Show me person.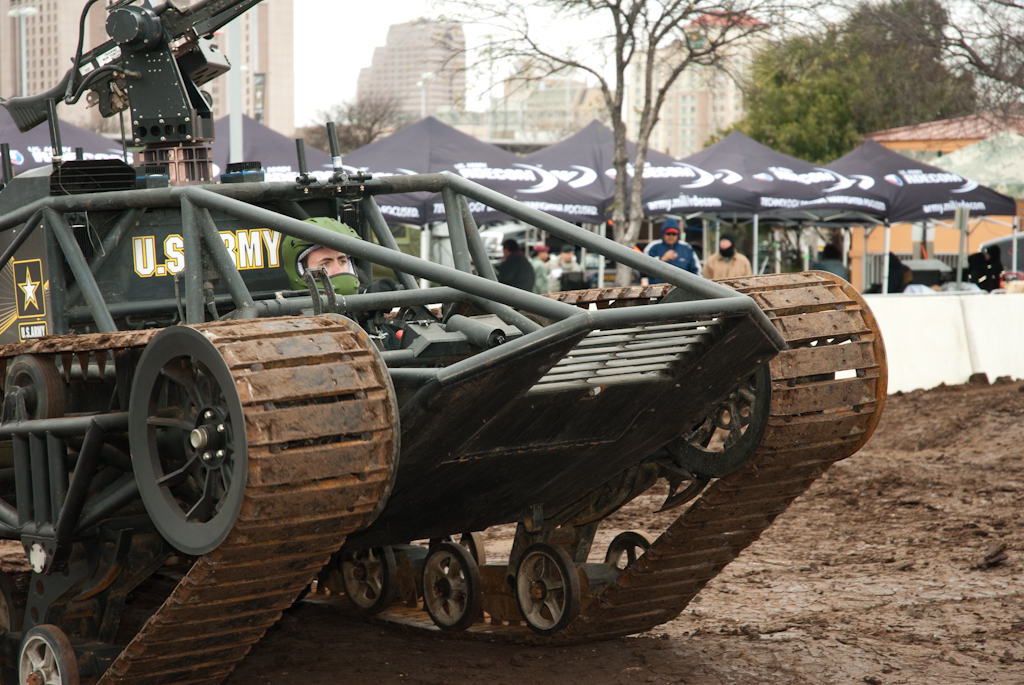
person is here: bbox(493, 237, 537, 289).
